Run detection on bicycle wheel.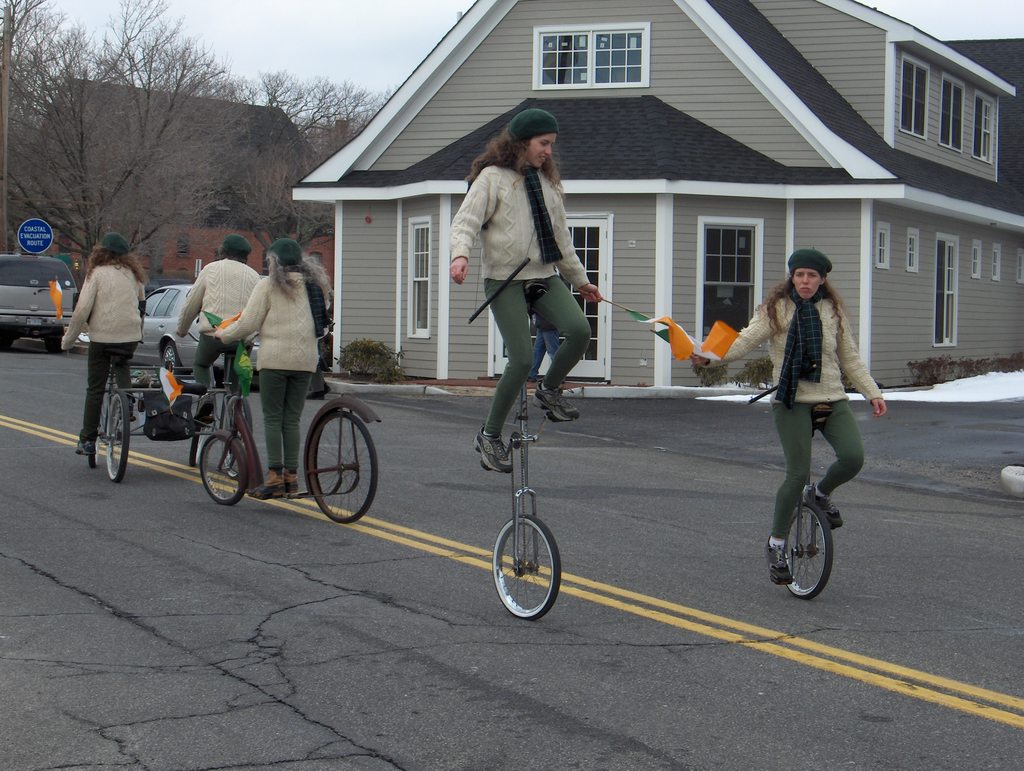
Result: bbox=[187, 382, 203, 466].
